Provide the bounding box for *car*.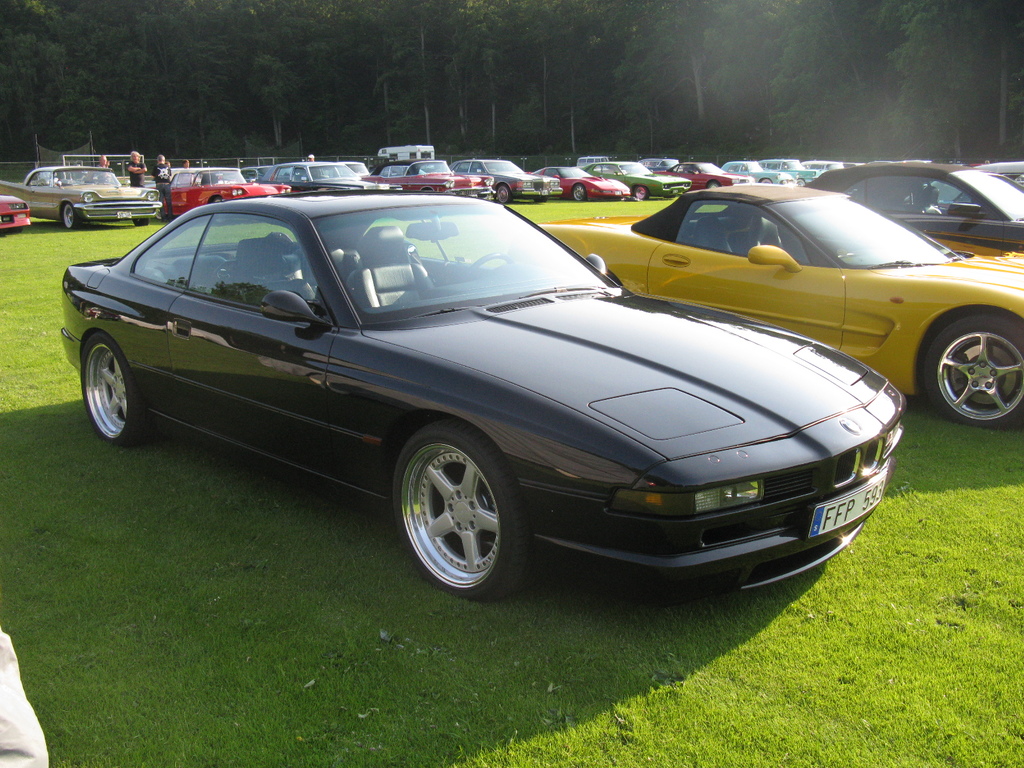
box(656, 161, 751, 186).
